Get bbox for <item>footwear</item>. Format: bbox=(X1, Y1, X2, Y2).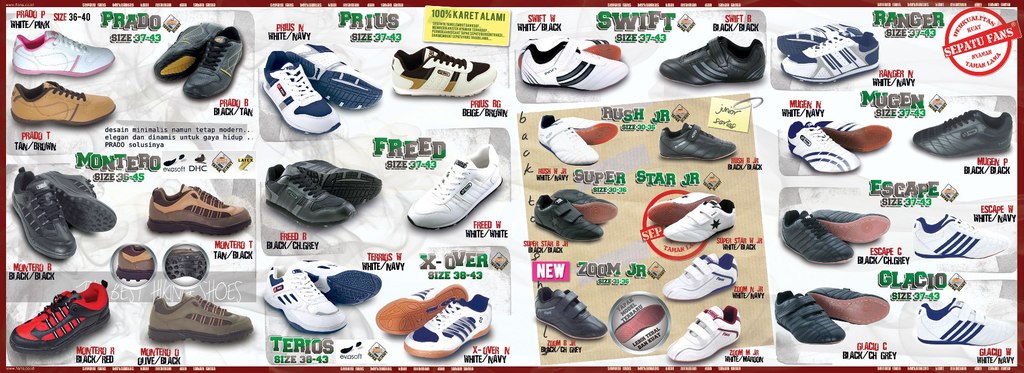
bbox=(534, 190, 600, 242).
